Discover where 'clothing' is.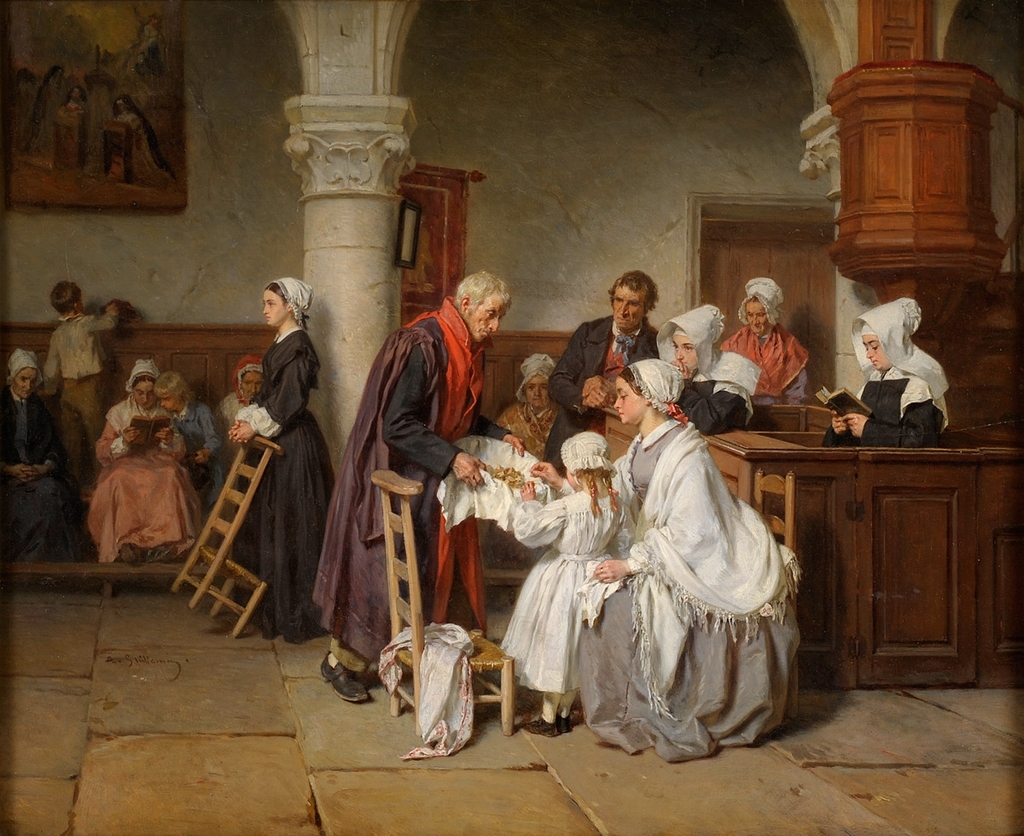
Discovered at l=177, t=398, r=221, b=516.
